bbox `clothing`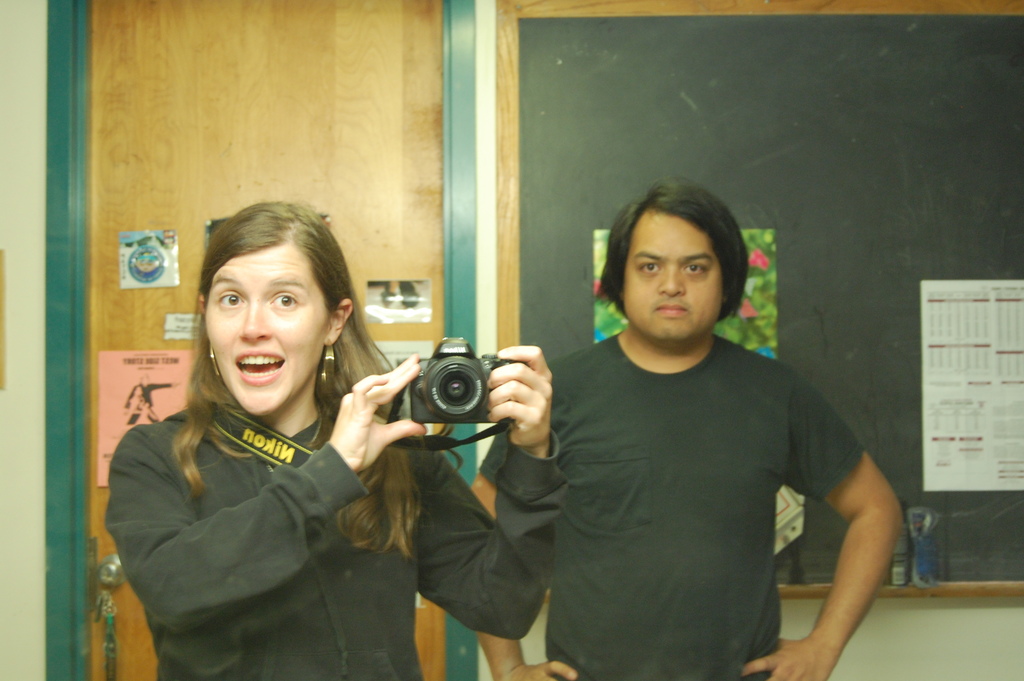
108/413/564/679
